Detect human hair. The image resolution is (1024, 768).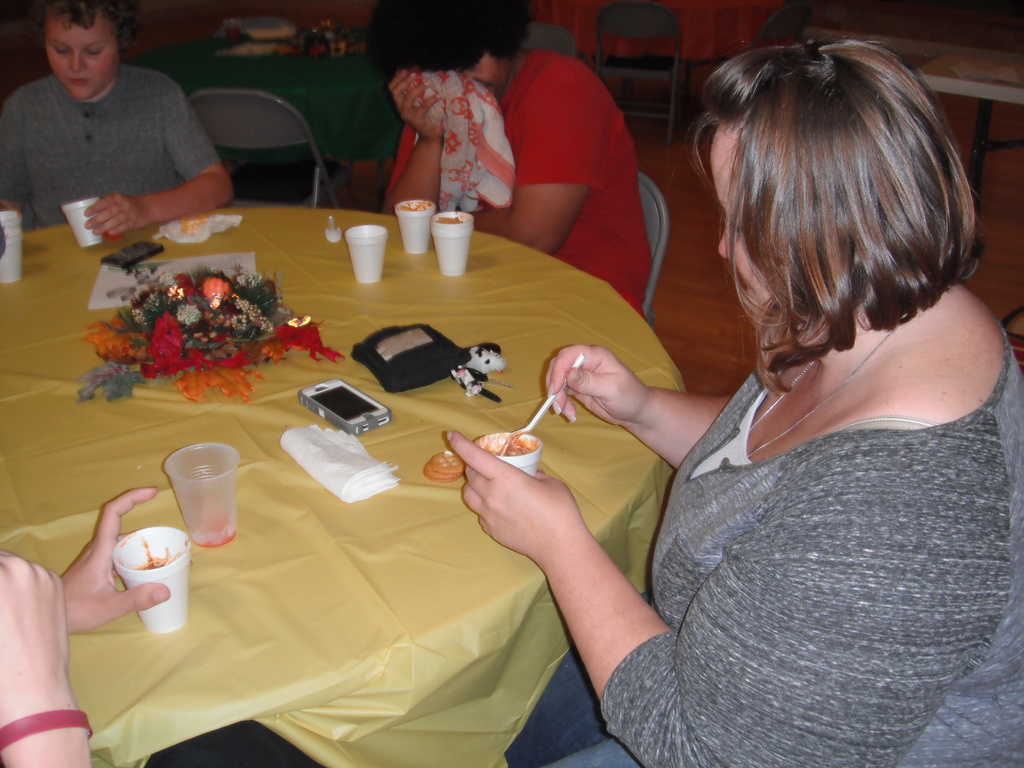
l=706, t=35, r=979, b=366.
